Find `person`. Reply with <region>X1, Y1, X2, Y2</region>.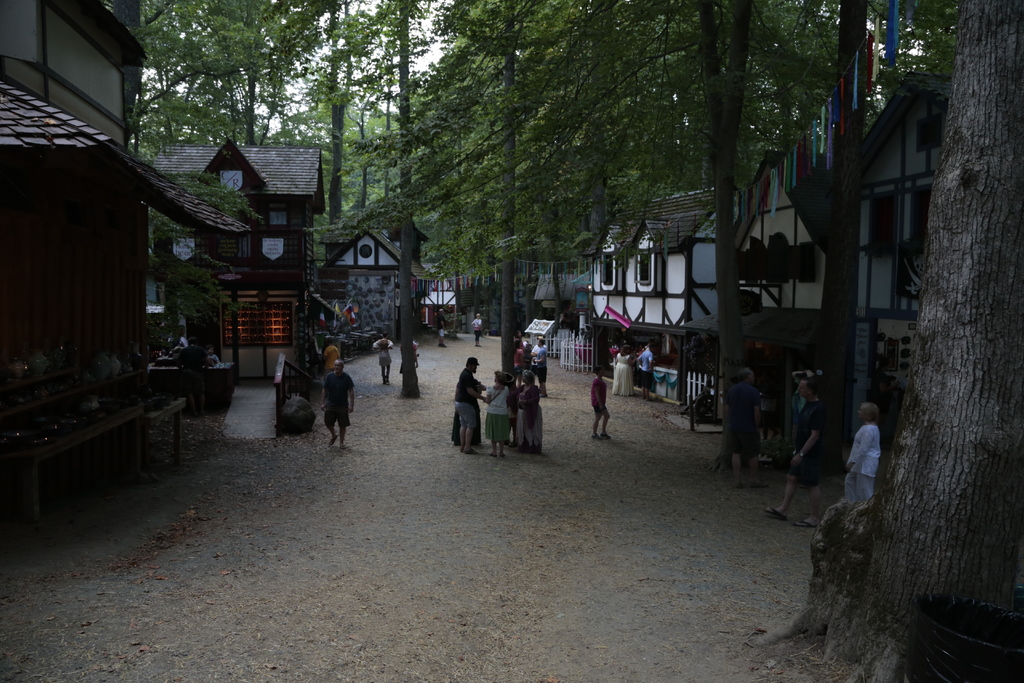
<region>588, 363, 612, 445</region>.
